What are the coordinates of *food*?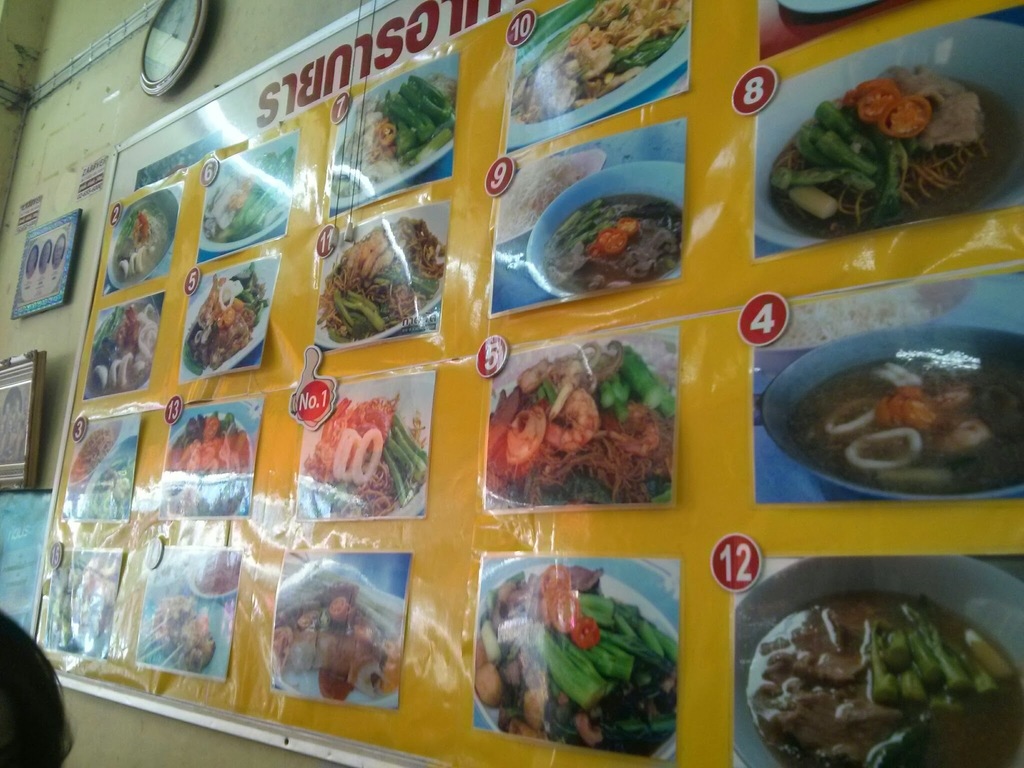
detection(476, 558, 678, 755).
